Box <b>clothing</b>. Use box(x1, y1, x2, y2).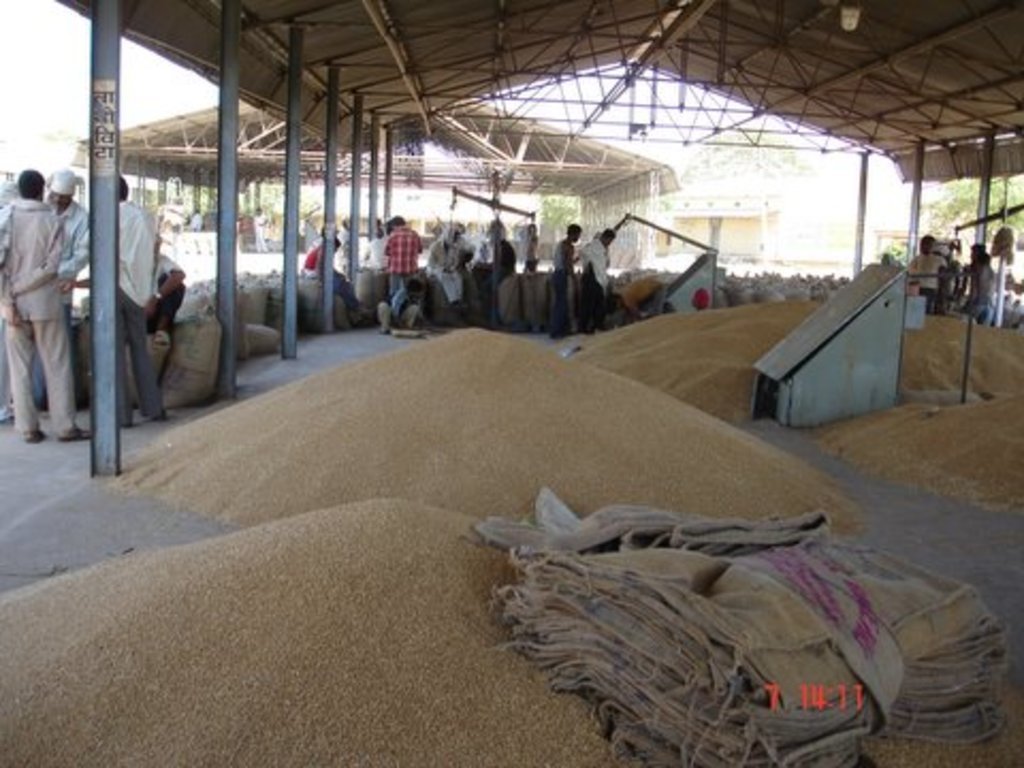
box(913, 252, 945, 299).
